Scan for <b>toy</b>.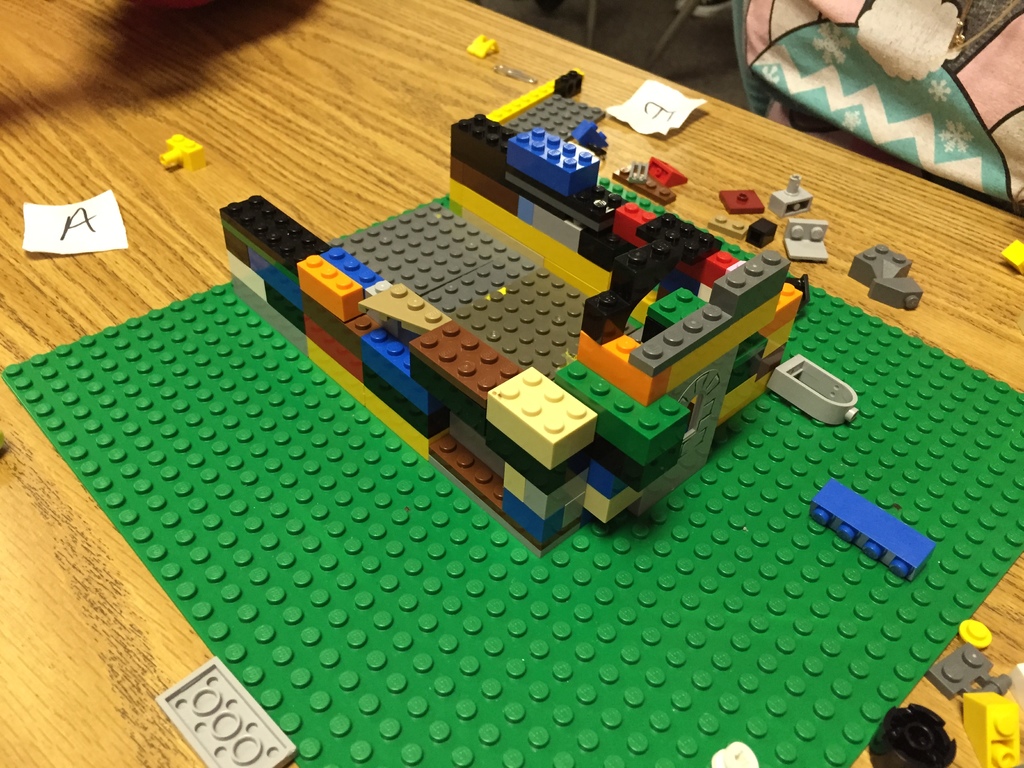
Scan result: 646:156:687:187.
